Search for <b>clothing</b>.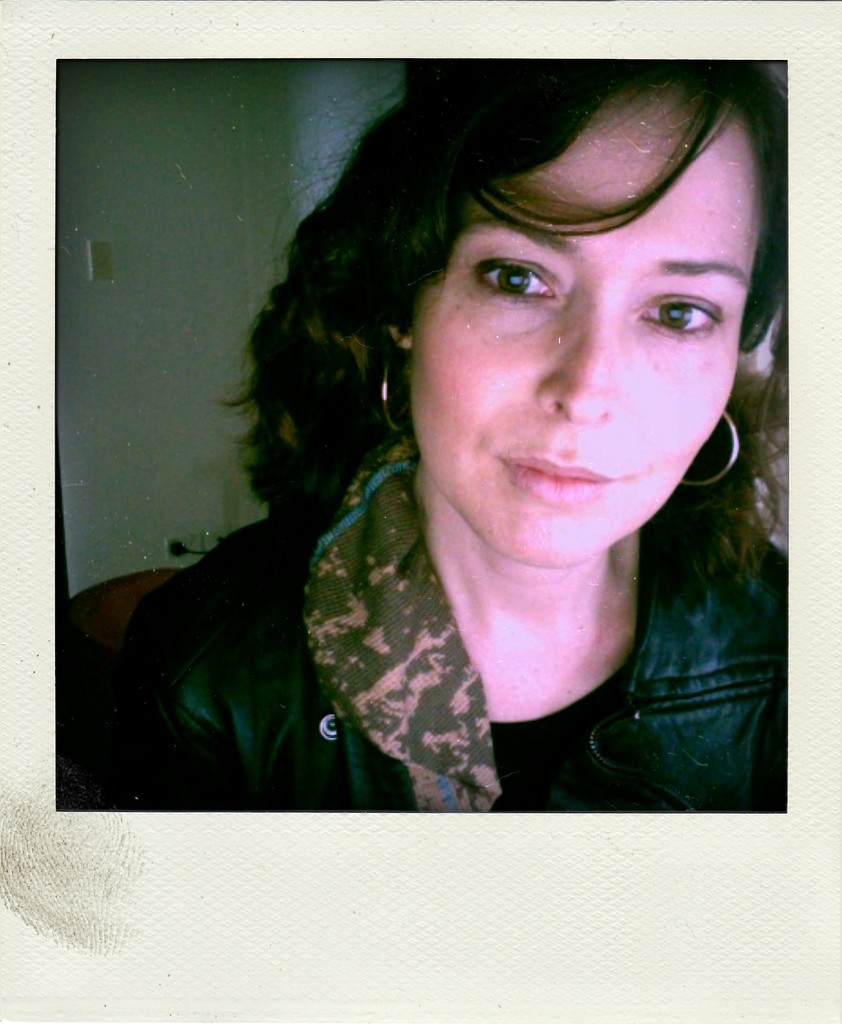
Found at x1=214 y1=396 x2=813 y2=826.
